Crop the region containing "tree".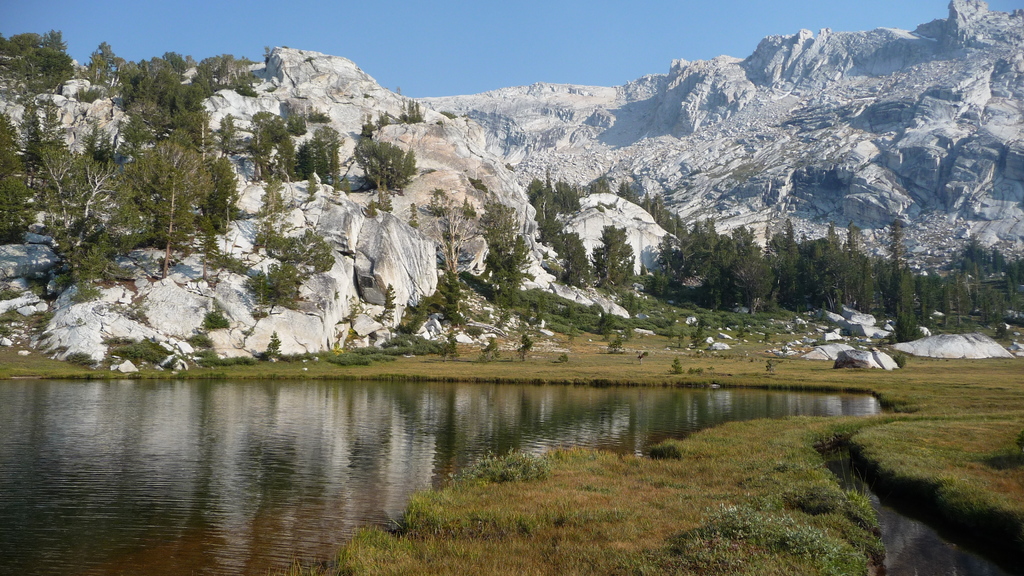
Crop region: detection(75, 102, 237, 275).
